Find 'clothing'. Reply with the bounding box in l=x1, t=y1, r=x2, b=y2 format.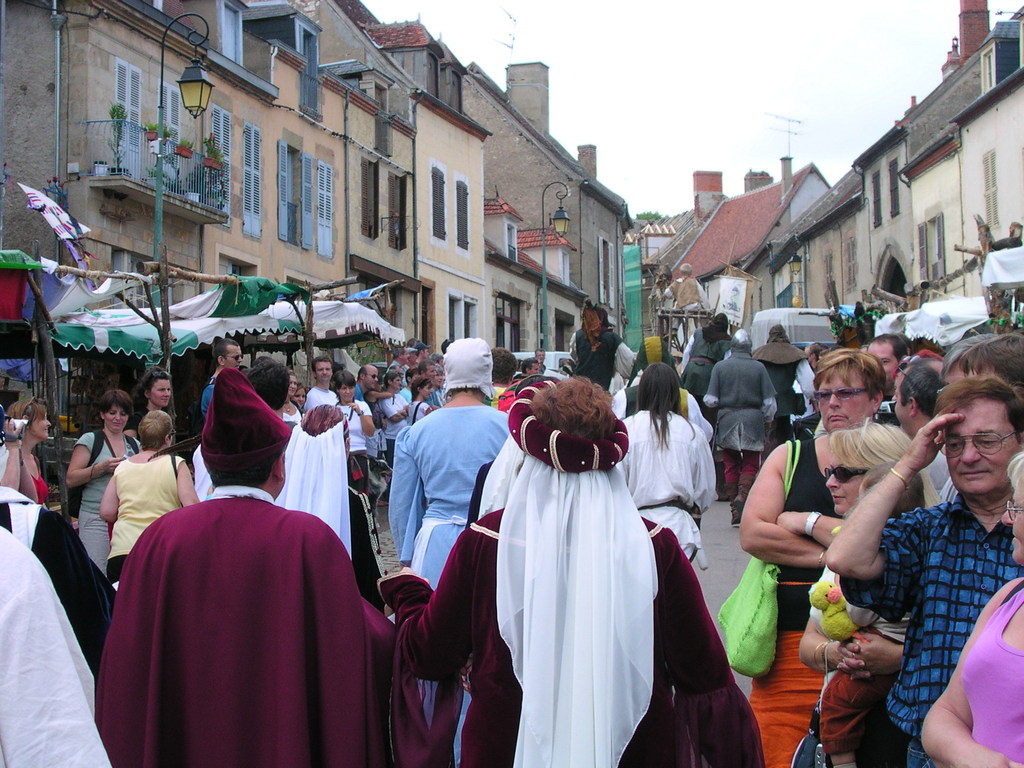
l=678, t=331, r=728, b=412.
